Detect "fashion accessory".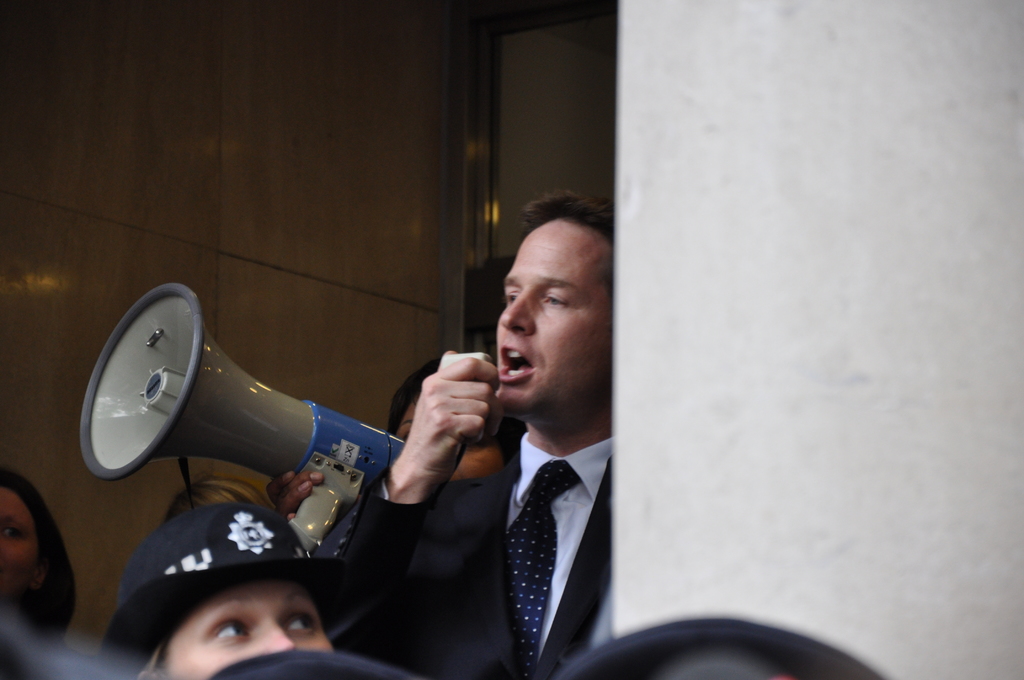
Detected at {"left": 94, "top": 504, "right": 372, "bottom": 652}.
